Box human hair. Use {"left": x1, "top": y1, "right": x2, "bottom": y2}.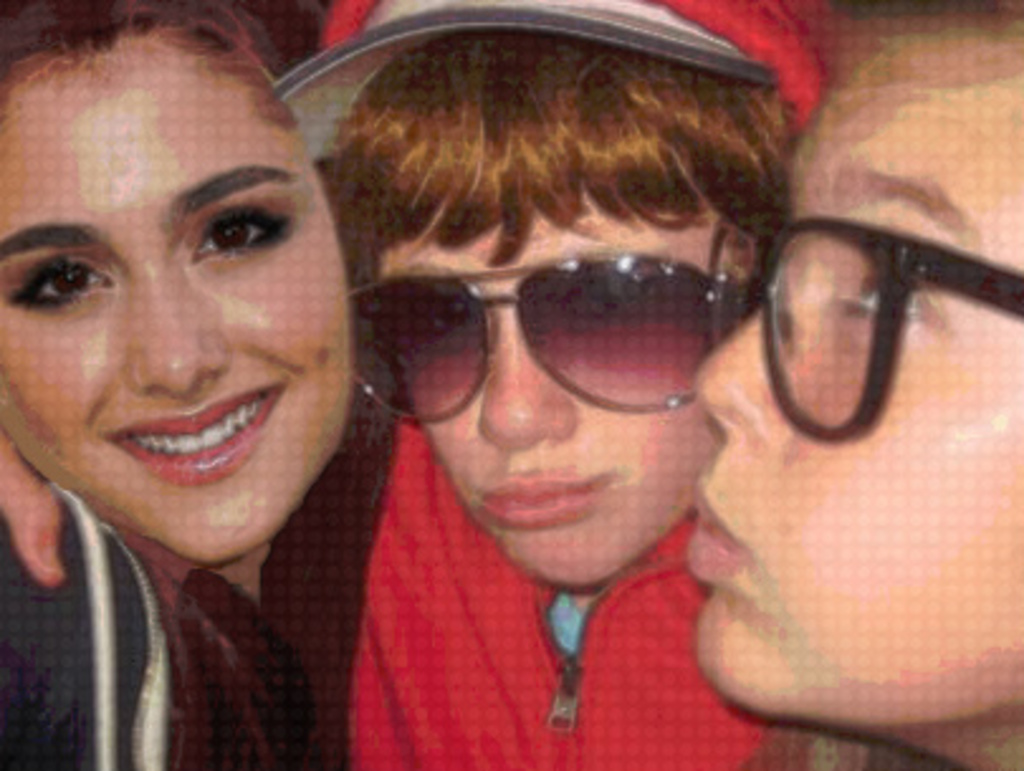
{"left": 308, "top": 23, "right": 794, "bottom": 288}.
